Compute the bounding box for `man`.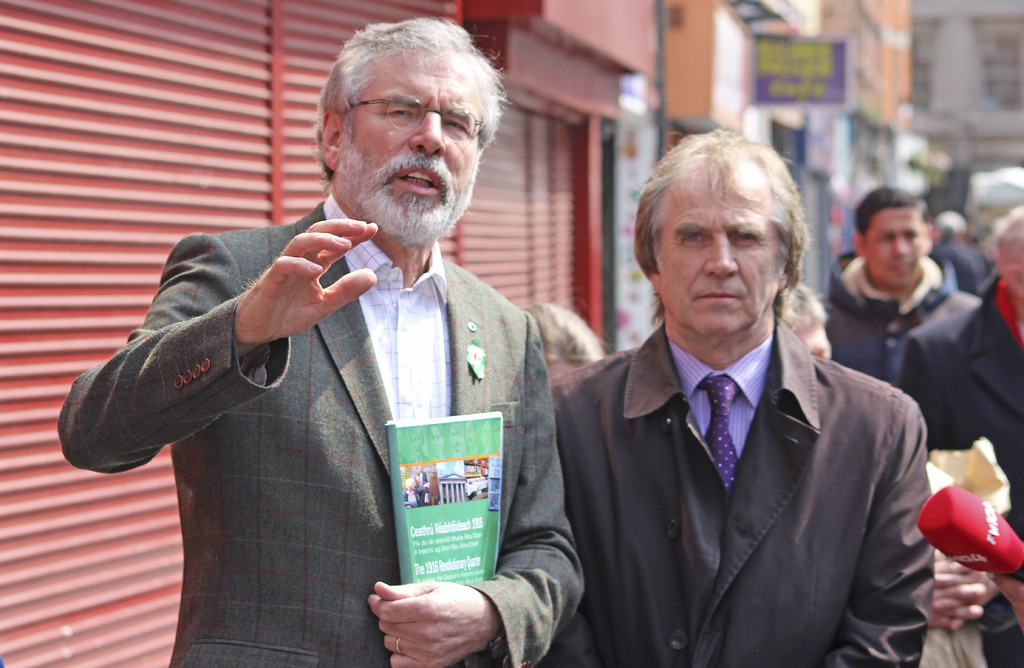
region(796, 190, 984, 440).
